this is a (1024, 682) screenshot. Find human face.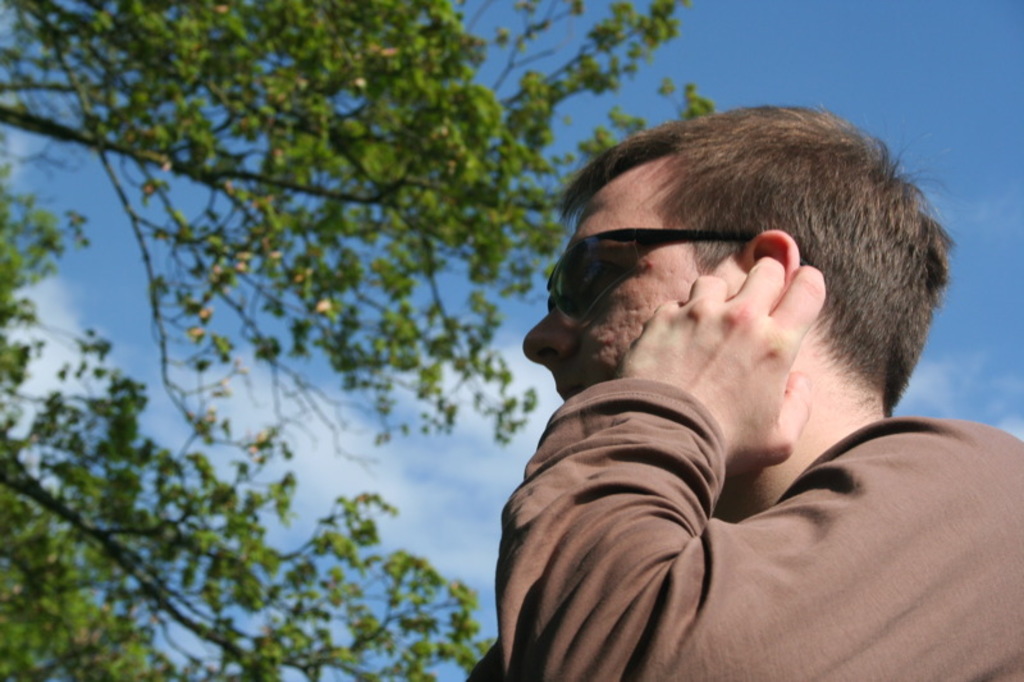
Bounding box: Rect(520, 171, 731, 393).
